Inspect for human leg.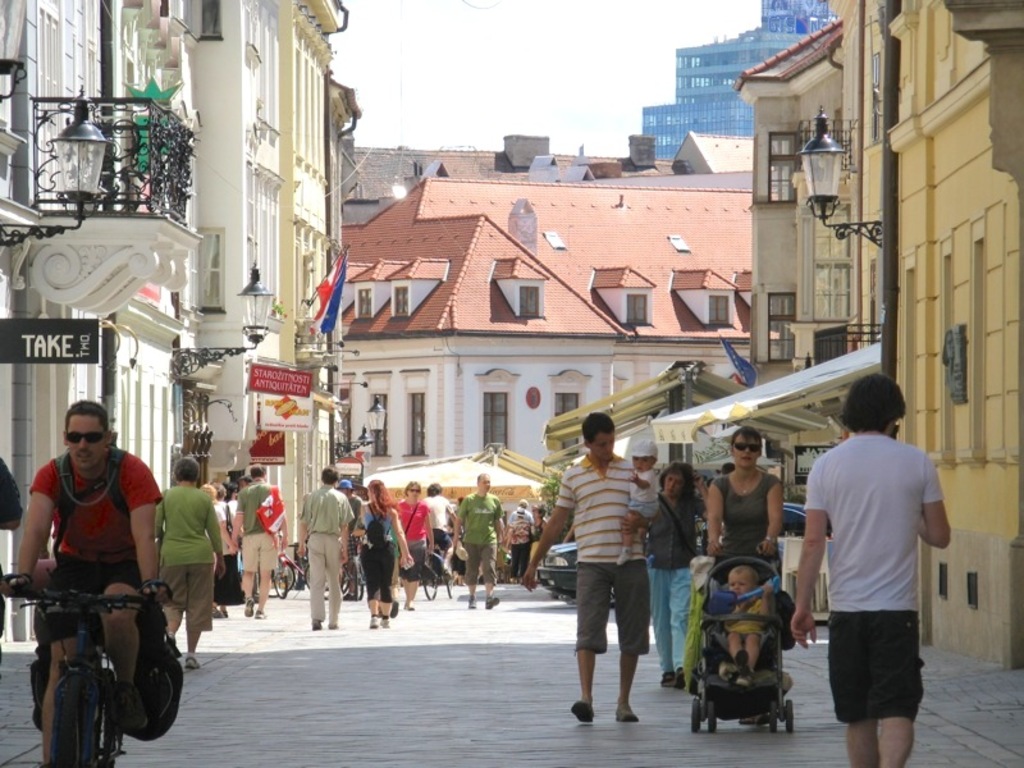
Inspection: 398/544/419/607.
